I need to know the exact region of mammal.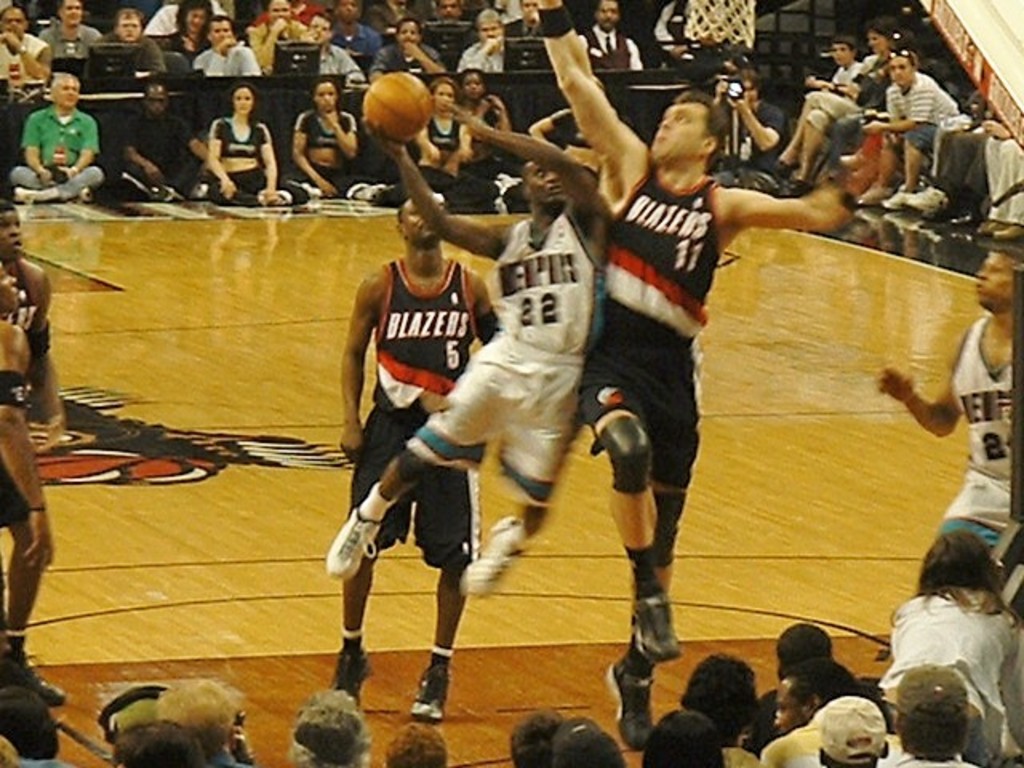
Region: BBox(298, 11, 358, 88).
